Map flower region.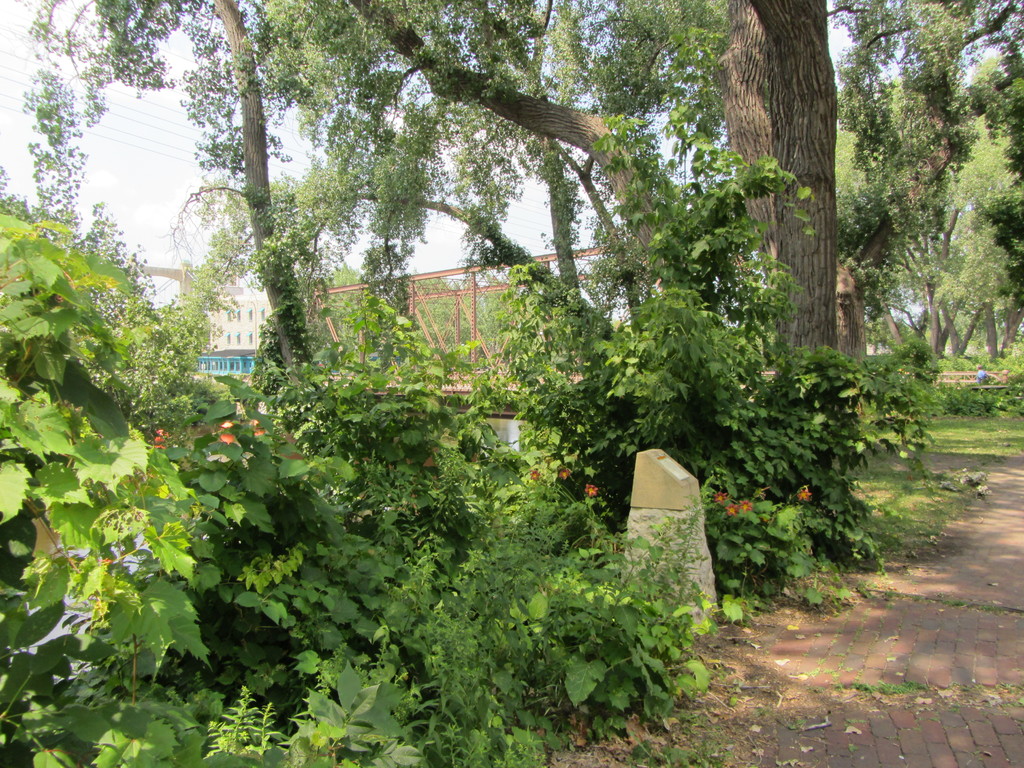
Mapped to [220, 435, 233, 444].
